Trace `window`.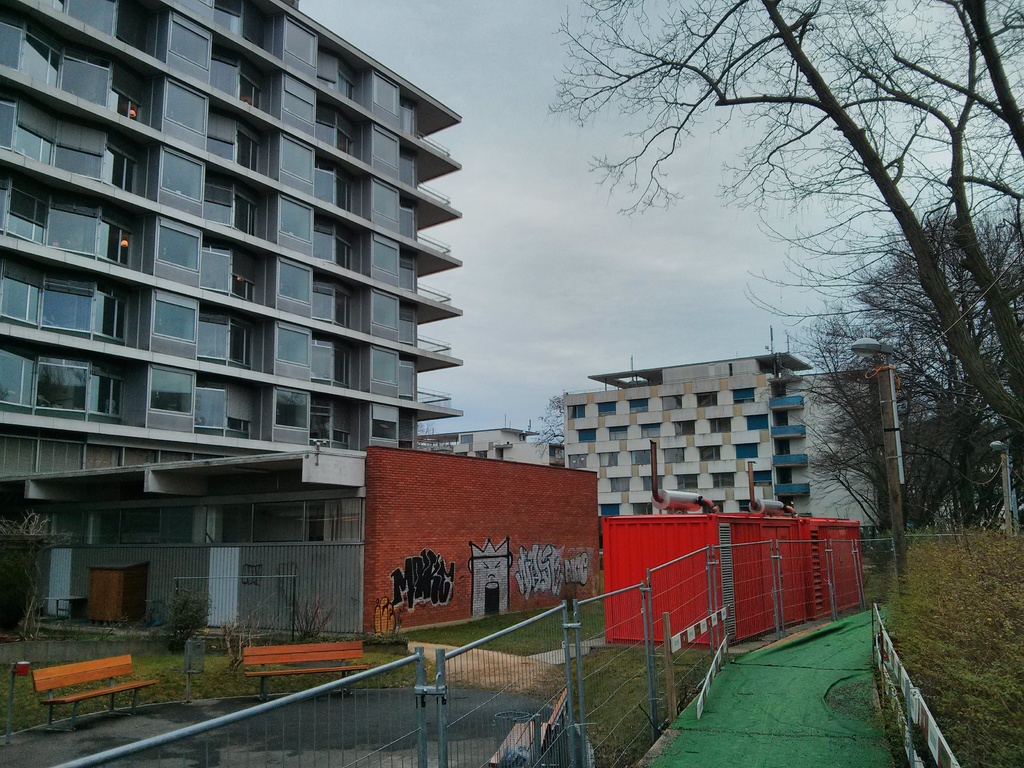
Traced to [372,404,396,443].
